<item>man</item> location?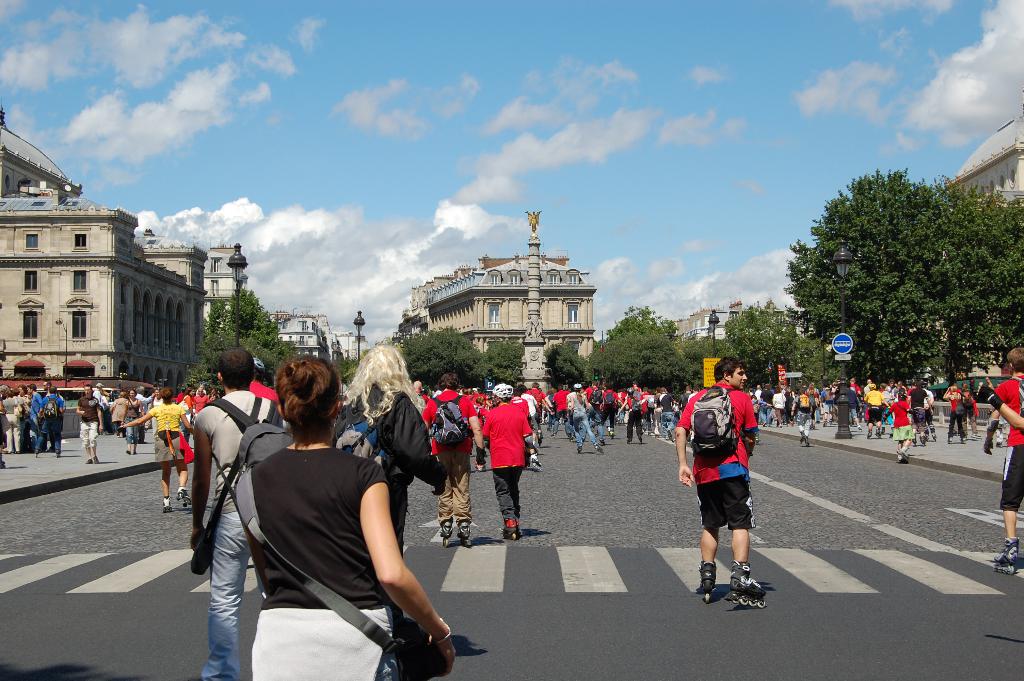
bbox=(134, 383, 159, 443)
